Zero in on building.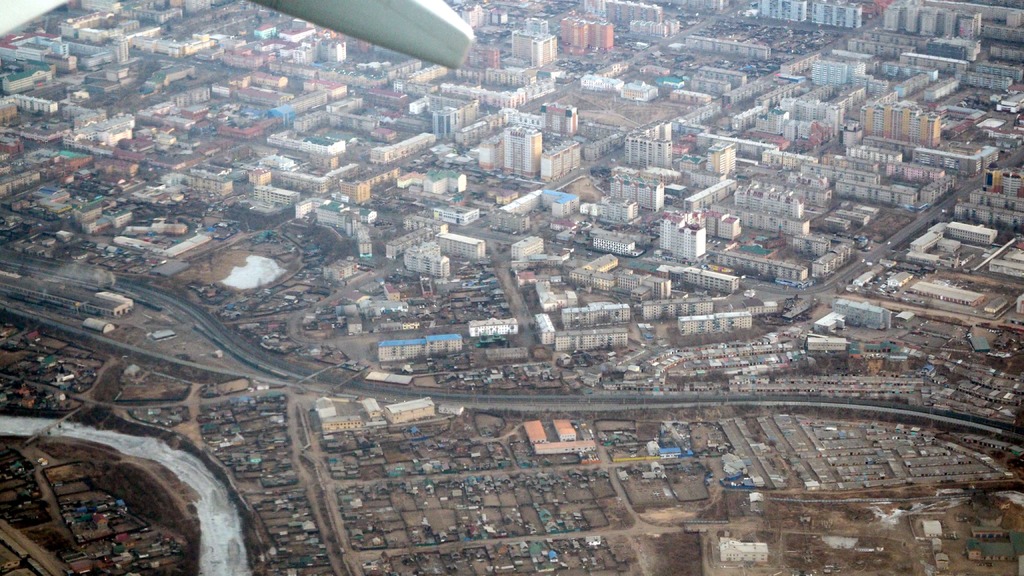
Zeroed in: l=253, t=188, r=298, b=207.
